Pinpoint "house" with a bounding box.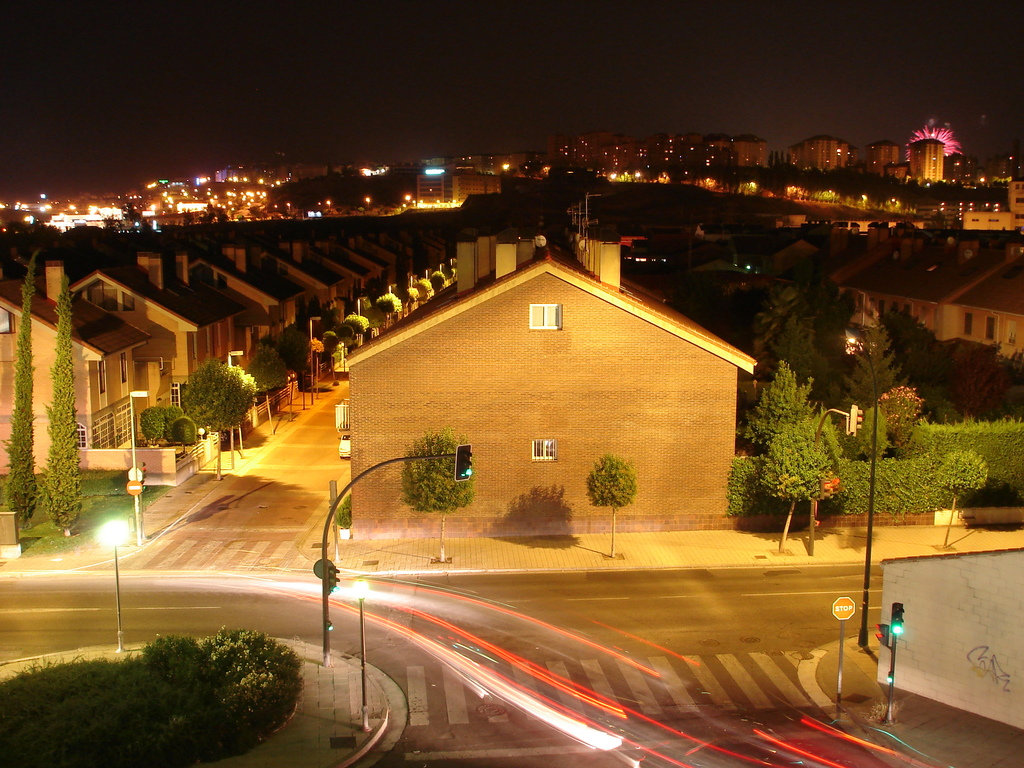
BBox(0, 270, 144, 471).
